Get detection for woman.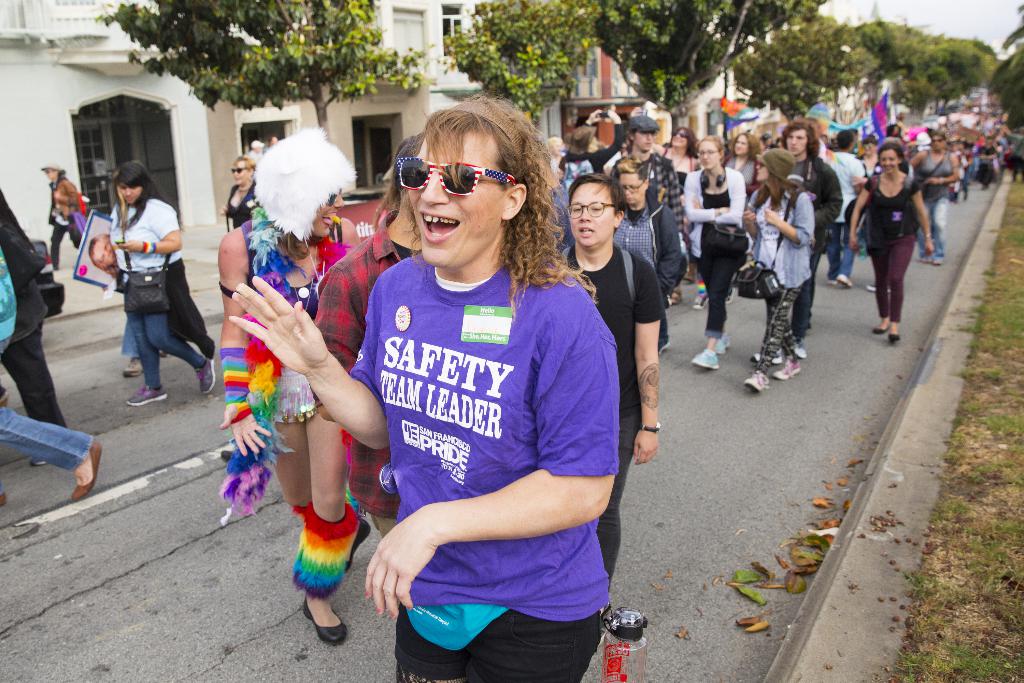
Detection: crop(107, 154, 221, 409).
